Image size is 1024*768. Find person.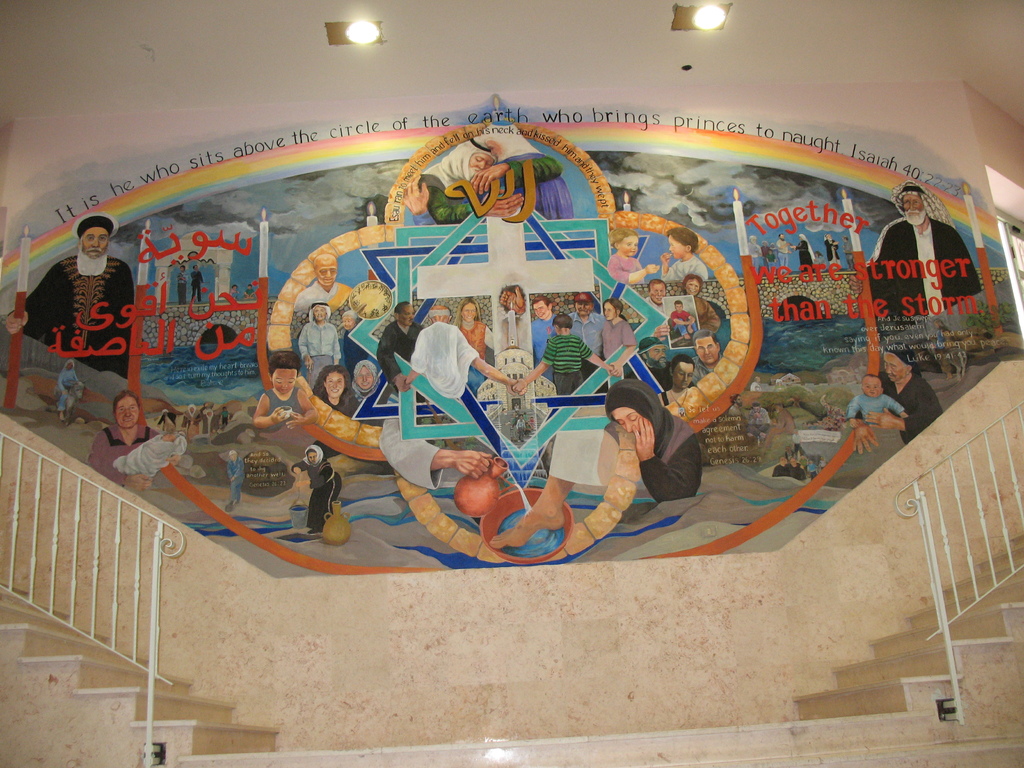
x1=221, y1=445, x2=250, y2=502.
